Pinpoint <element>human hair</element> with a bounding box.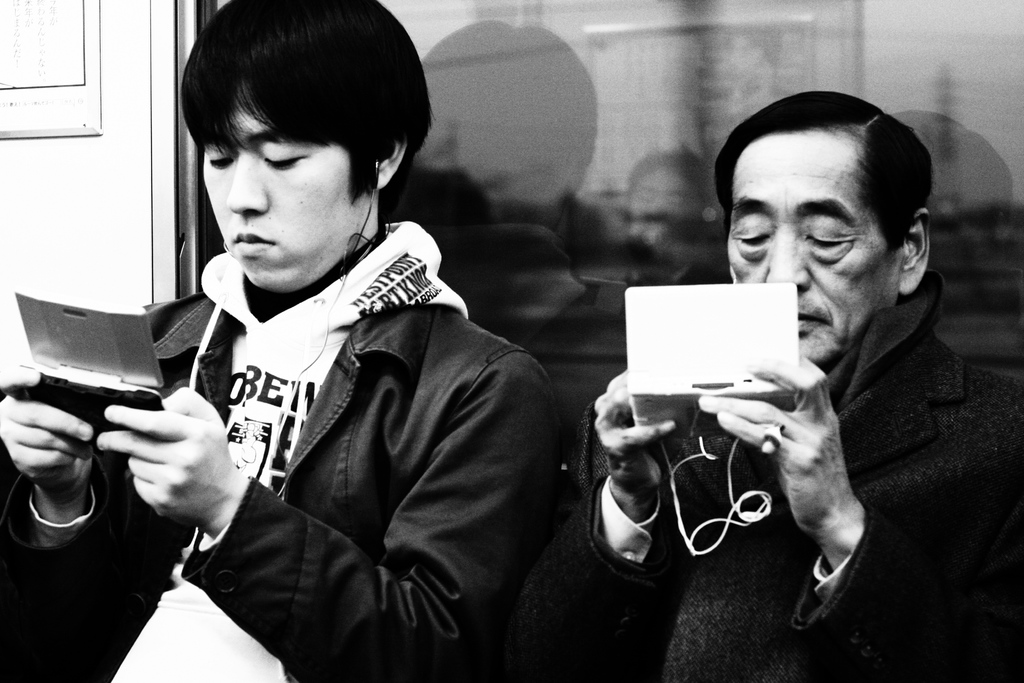
detection(712, 89, 934, 257).
